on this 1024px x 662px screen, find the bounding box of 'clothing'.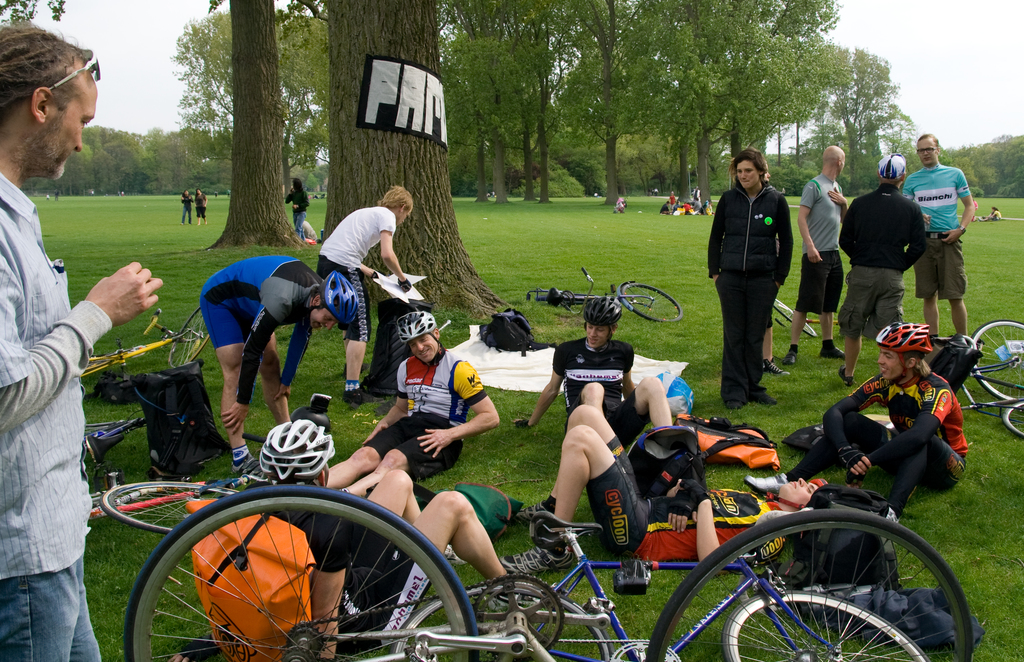
Bounding box: crop(831, 180, 941, 343).
